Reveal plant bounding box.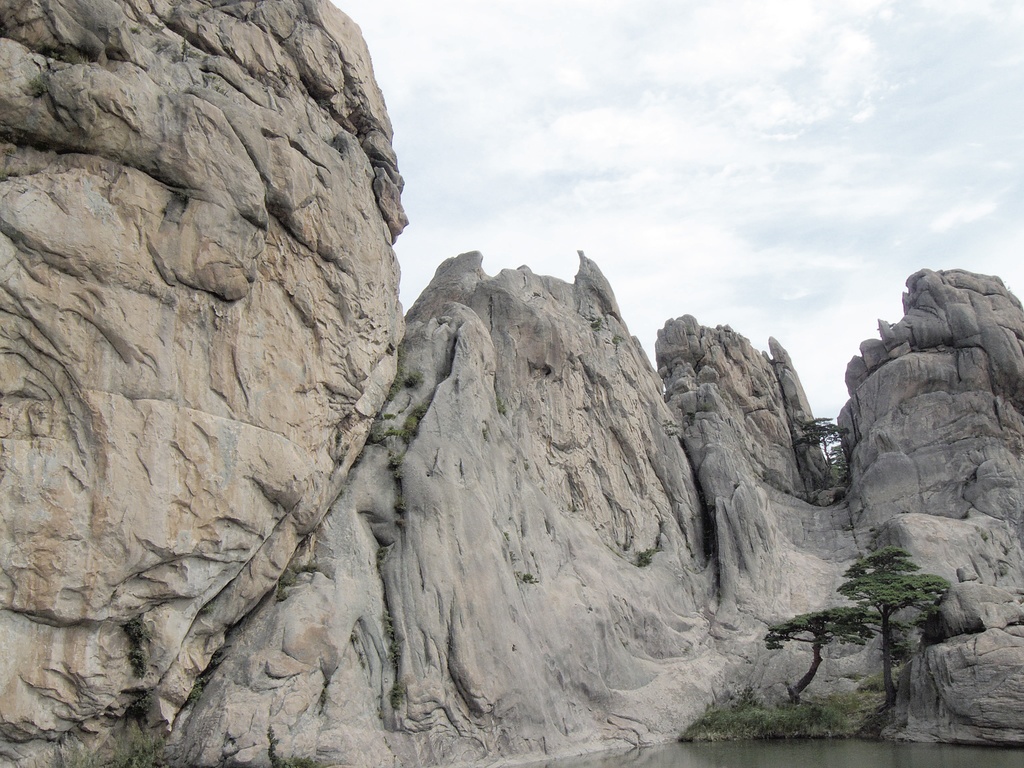
Revealed: x1=678 y1=707 x2=734 y2=743.
